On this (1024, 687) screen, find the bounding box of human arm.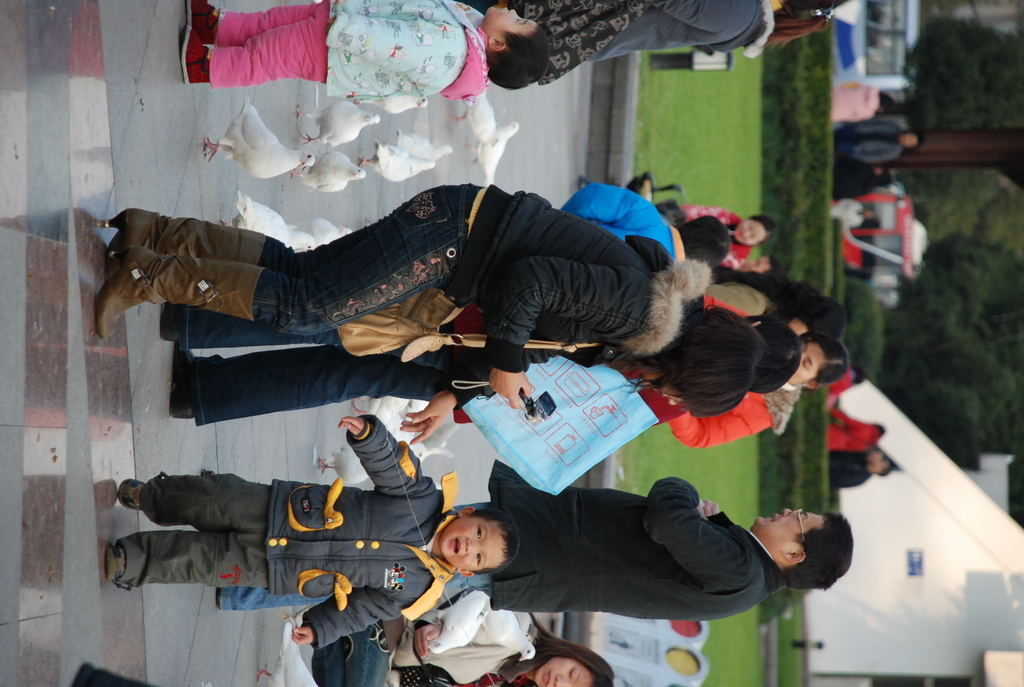
Bounding box: [489,253,643,405].
